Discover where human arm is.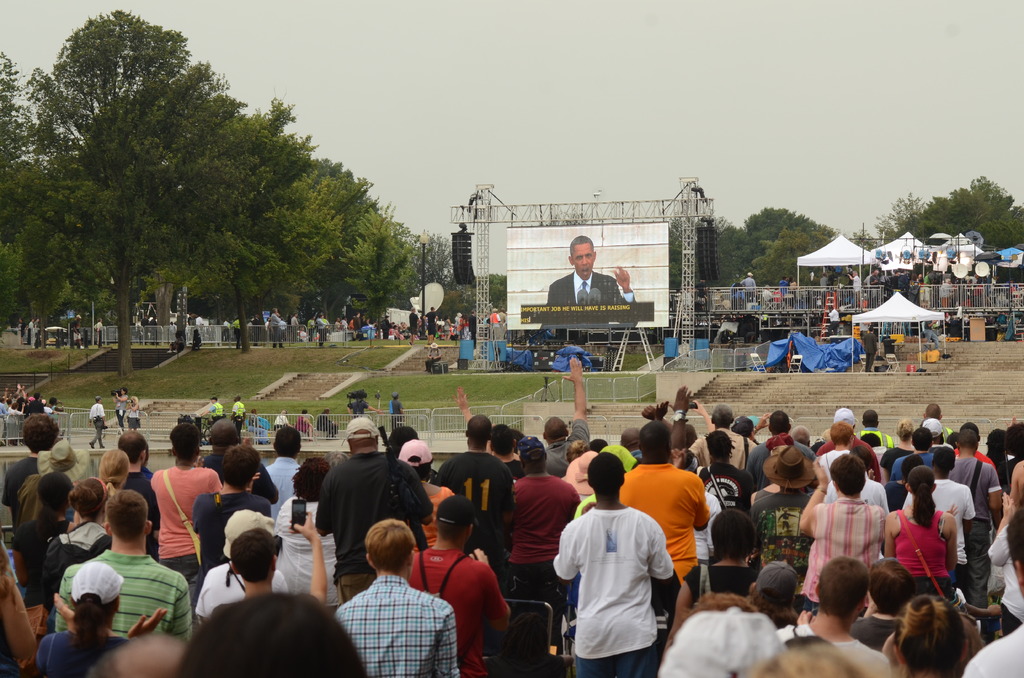
Discovered at x1=609, y1=262, x2=639, y2=312.
